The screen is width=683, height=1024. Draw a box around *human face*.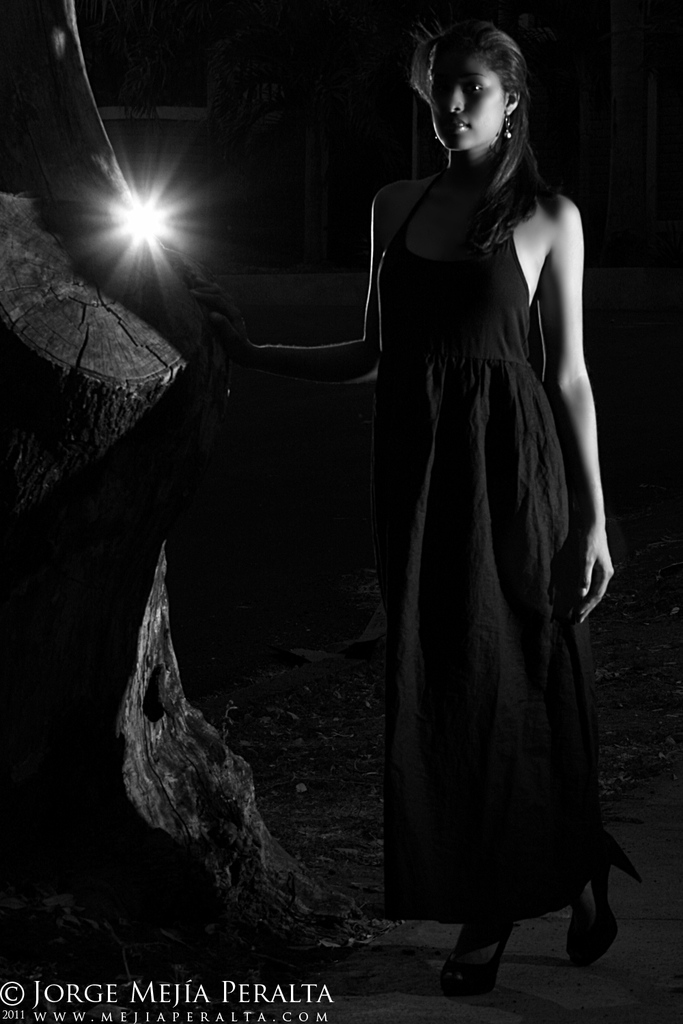
{"left": 426, "top": 48, "right": 503, "bottom": 158}.
